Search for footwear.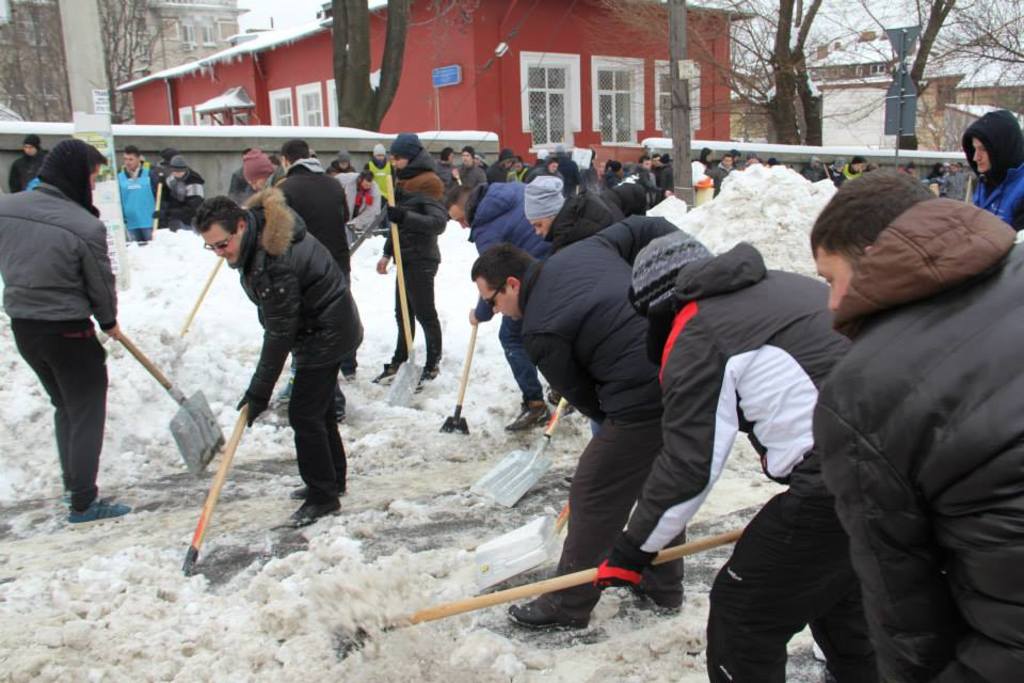
Found at bbox(502, 401, 554, 435).
